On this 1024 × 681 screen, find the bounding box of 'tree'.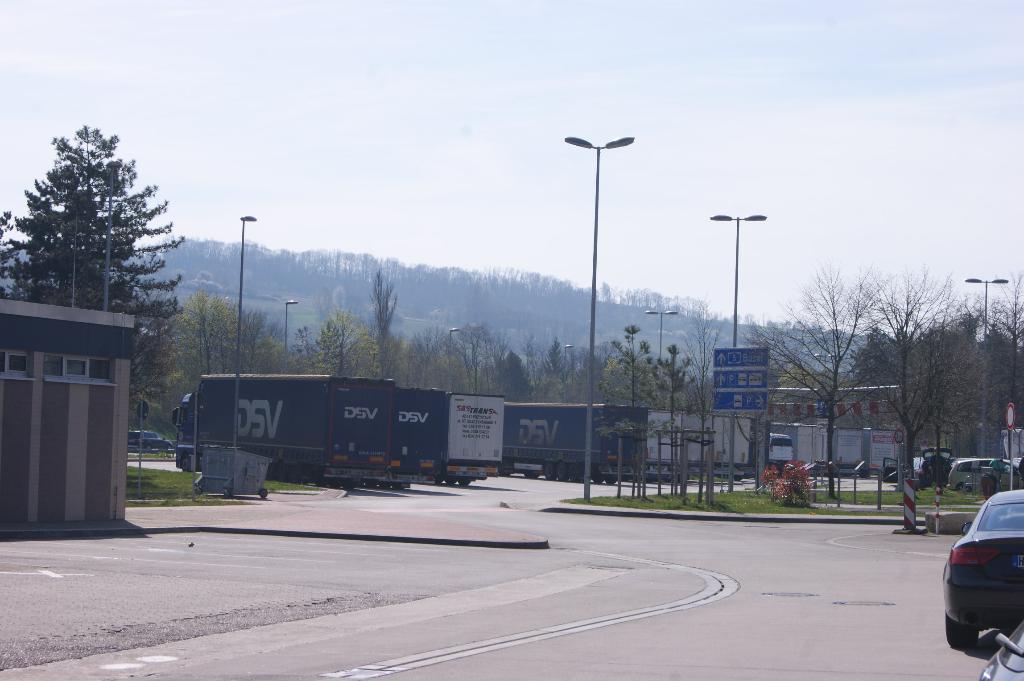
Bounding box: 0:126:188:435.
